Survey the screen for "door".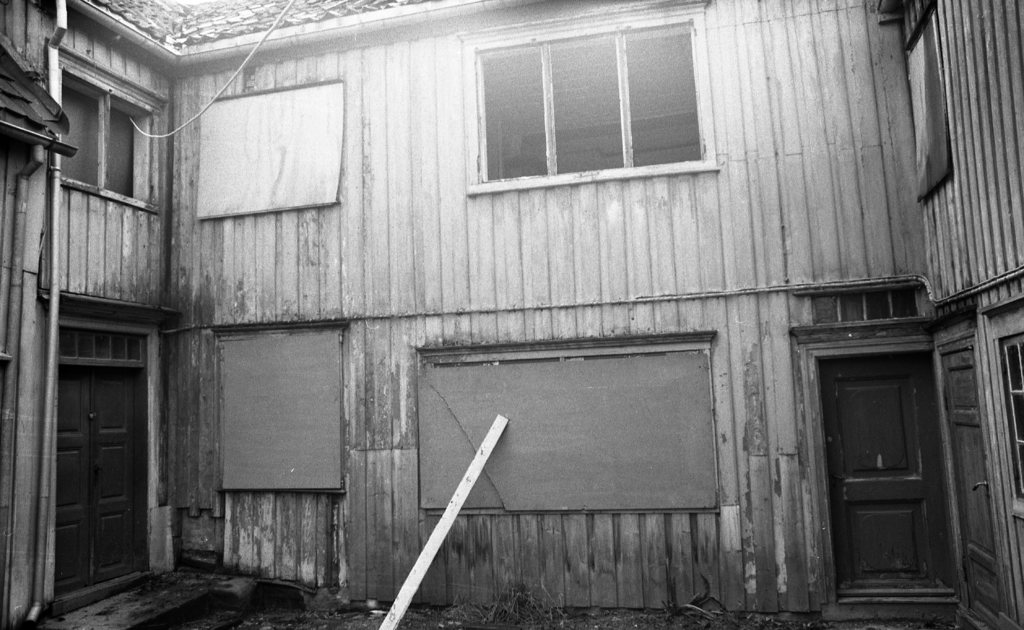
Survey found: (829, 347, 956, 603).
